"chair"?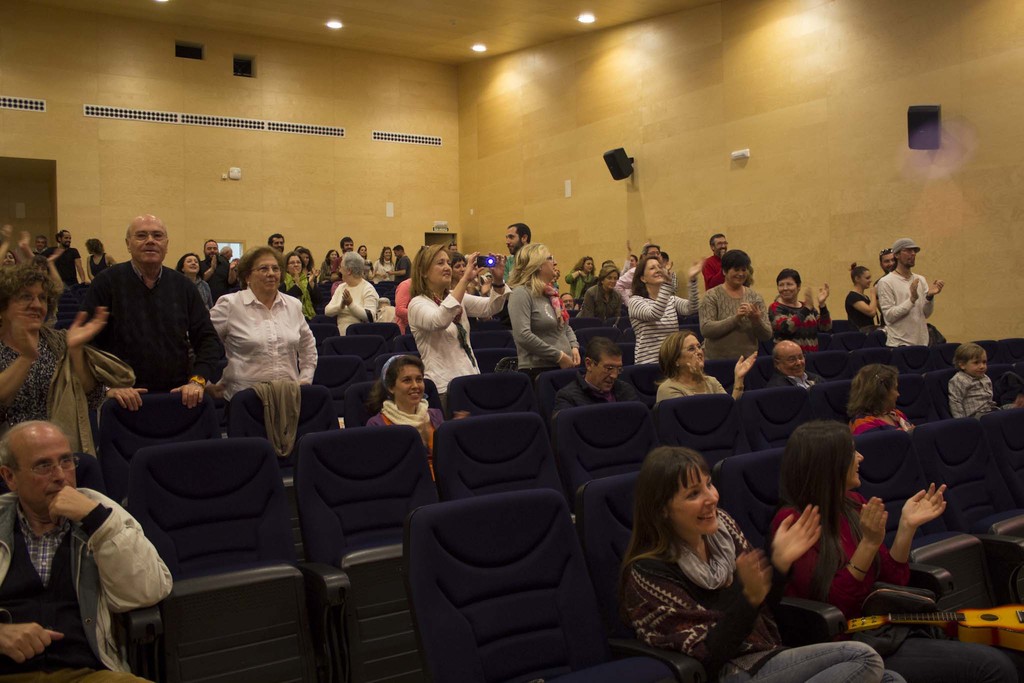
pyautogui.locateOnScreen(435, 415, 570, 541)
